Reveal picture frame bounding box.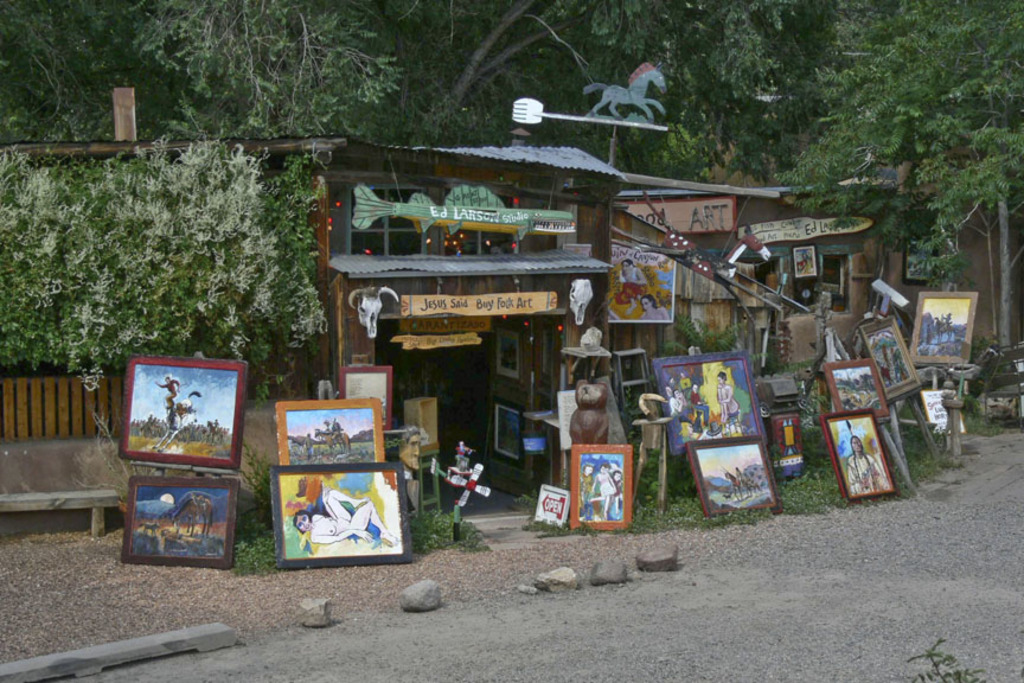
Revealed: 815:406:890:496.
